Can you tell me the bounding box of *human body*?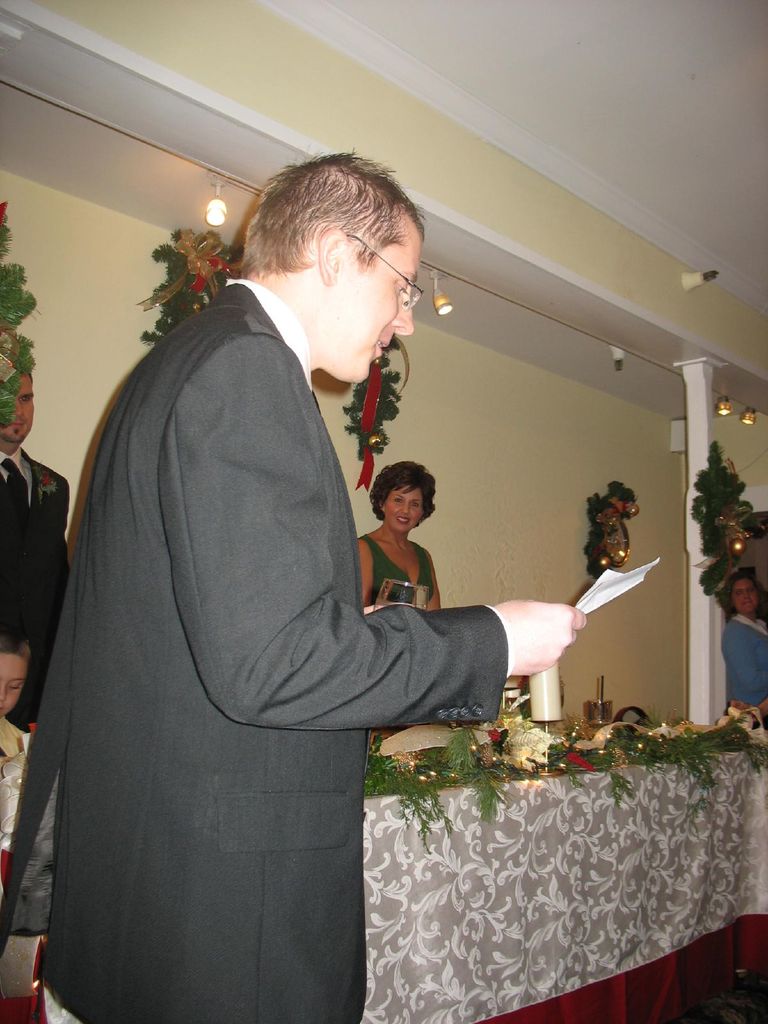
select_region(343, 444, 466, 637).
